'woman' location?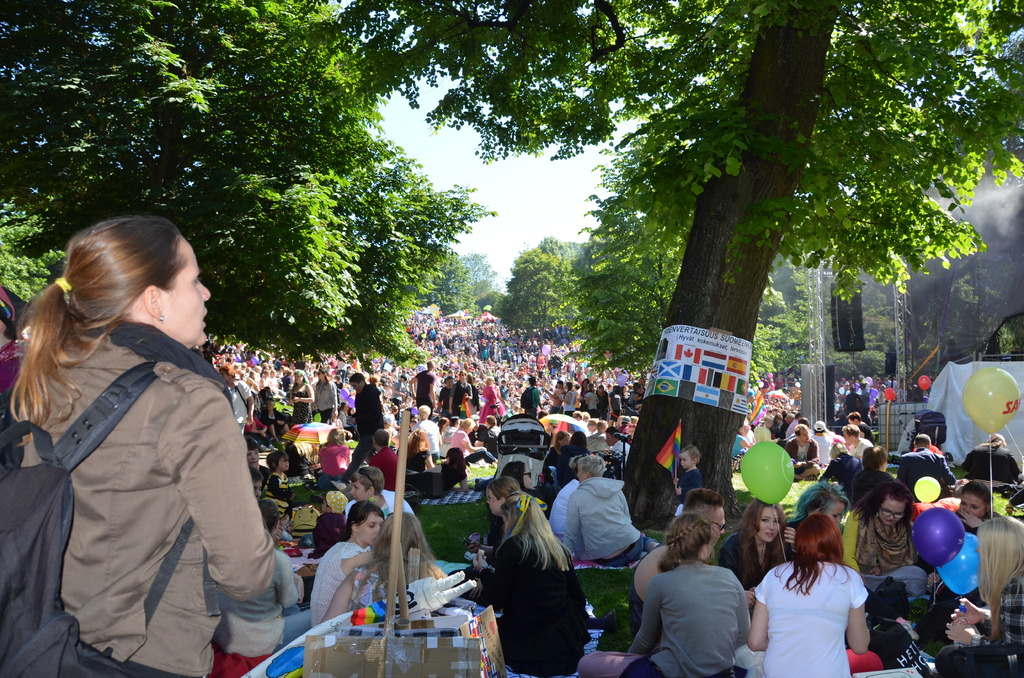
287/371/315/419
